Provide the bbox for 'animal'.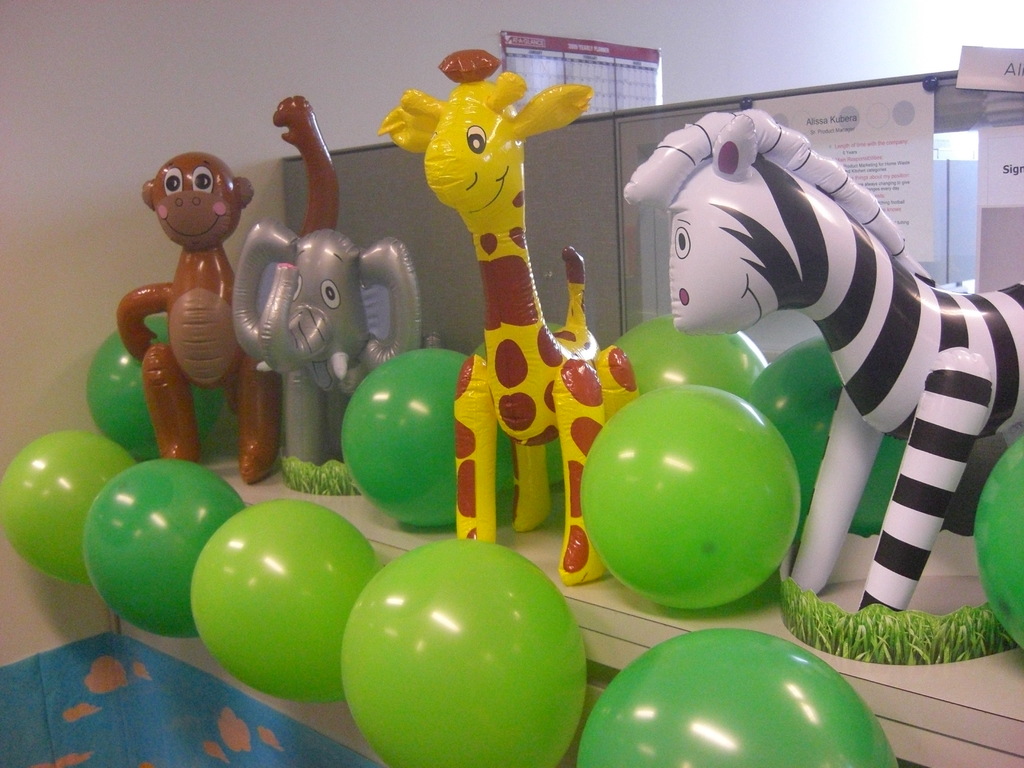
(left=376, top=47, right=636, bottom=589).
